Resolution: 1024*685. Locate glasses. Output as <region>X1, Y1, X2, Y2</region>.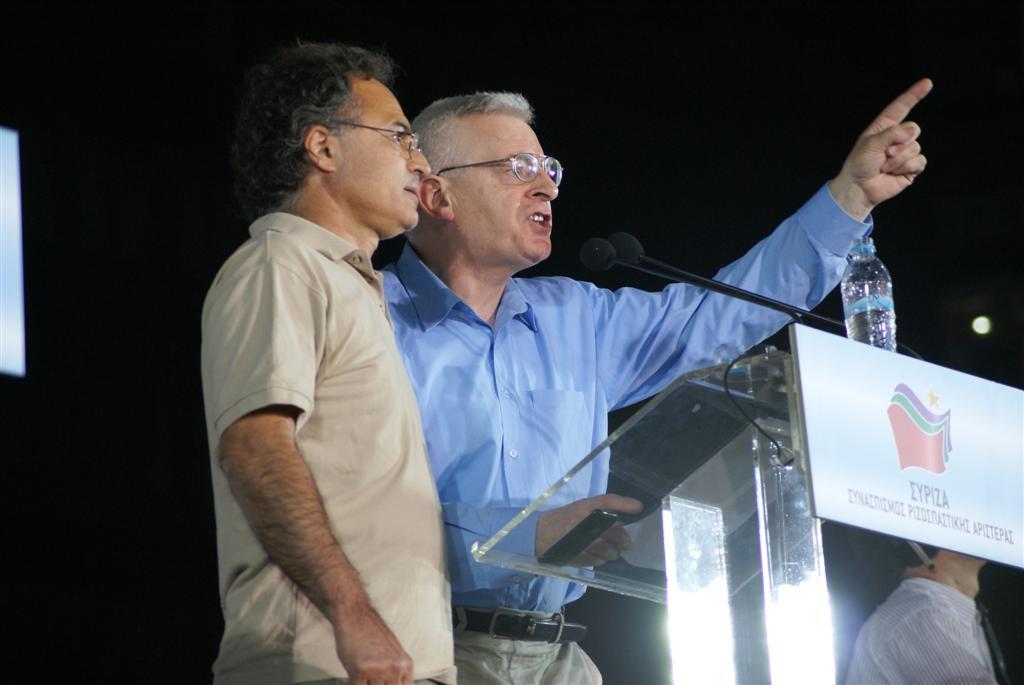
<region>329, 123, 425, 161</region>.
